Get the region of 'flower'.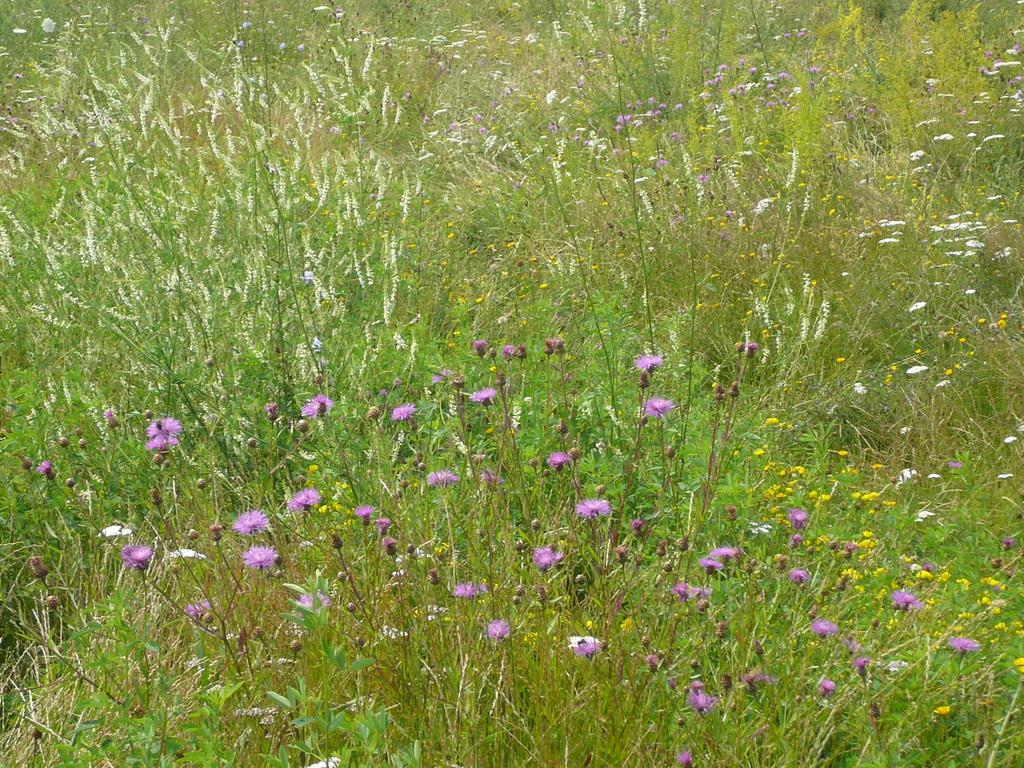
239:543:282:572.
